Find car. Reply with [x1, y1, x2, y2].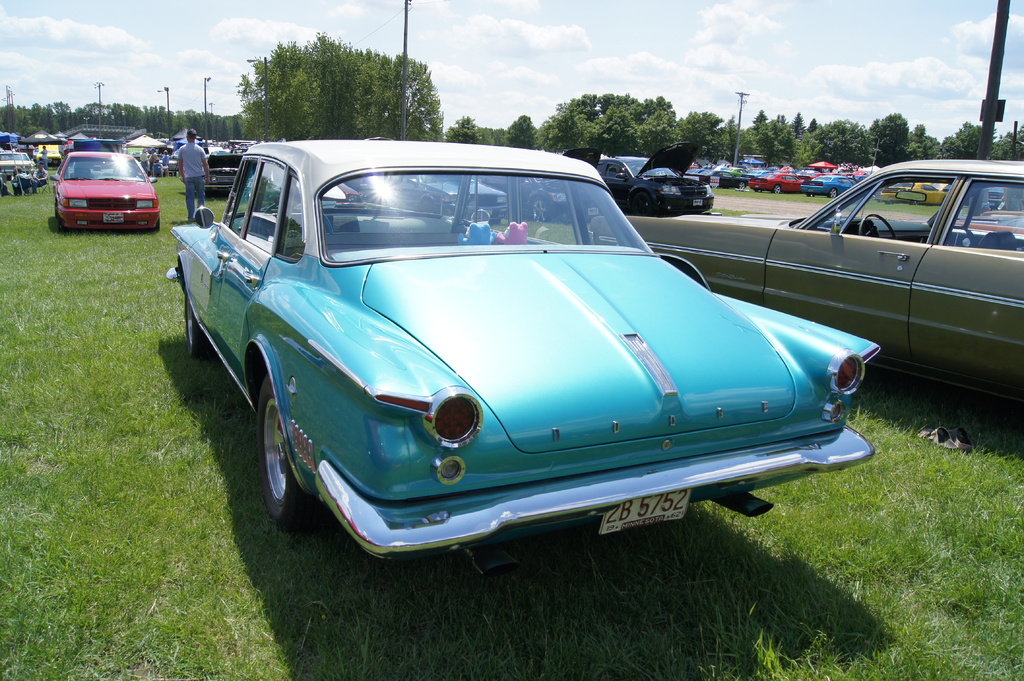
[164, 137, 881, 561].
